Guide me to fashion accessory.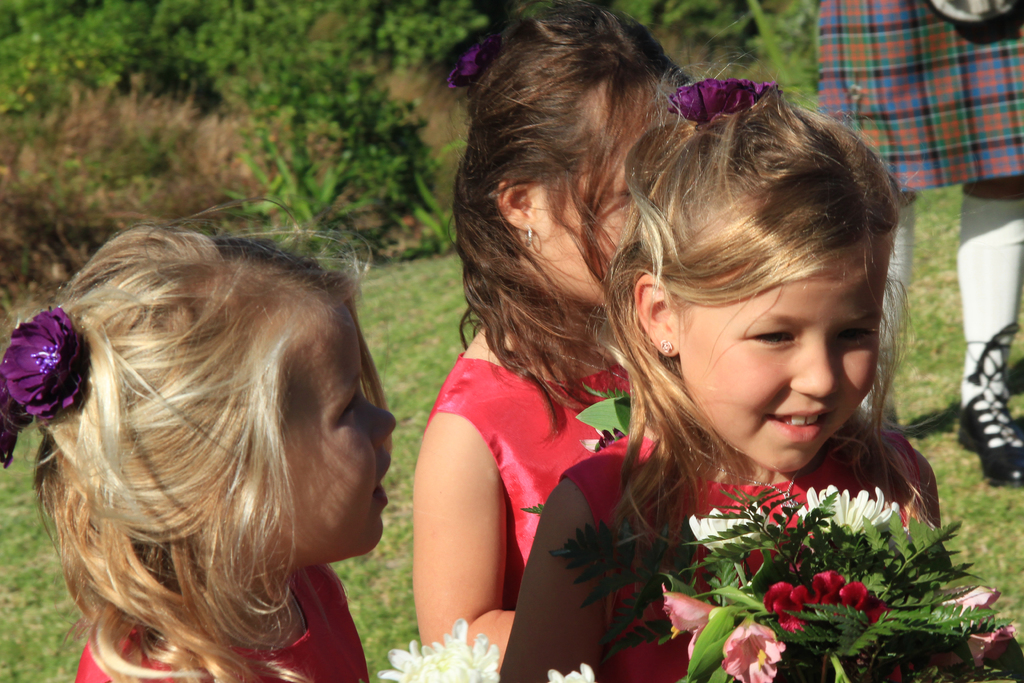
Guidance: left=735, top=457, right=792, bottom=509.
